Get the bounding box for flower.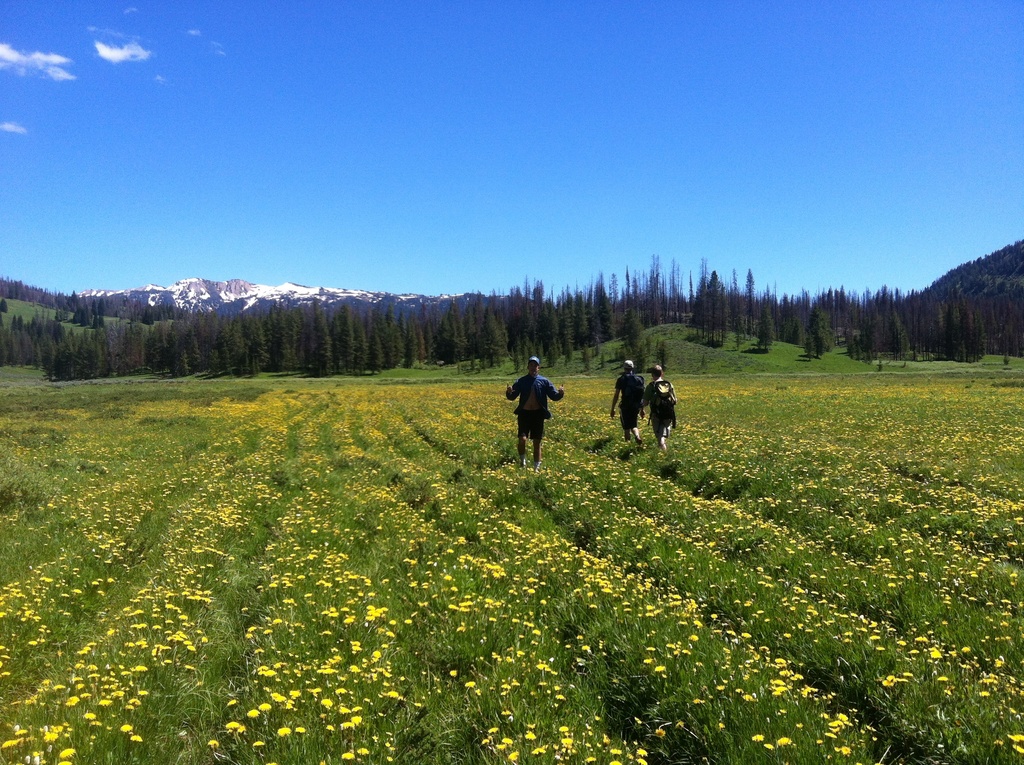
BBox(60, 746, 77, 757).
